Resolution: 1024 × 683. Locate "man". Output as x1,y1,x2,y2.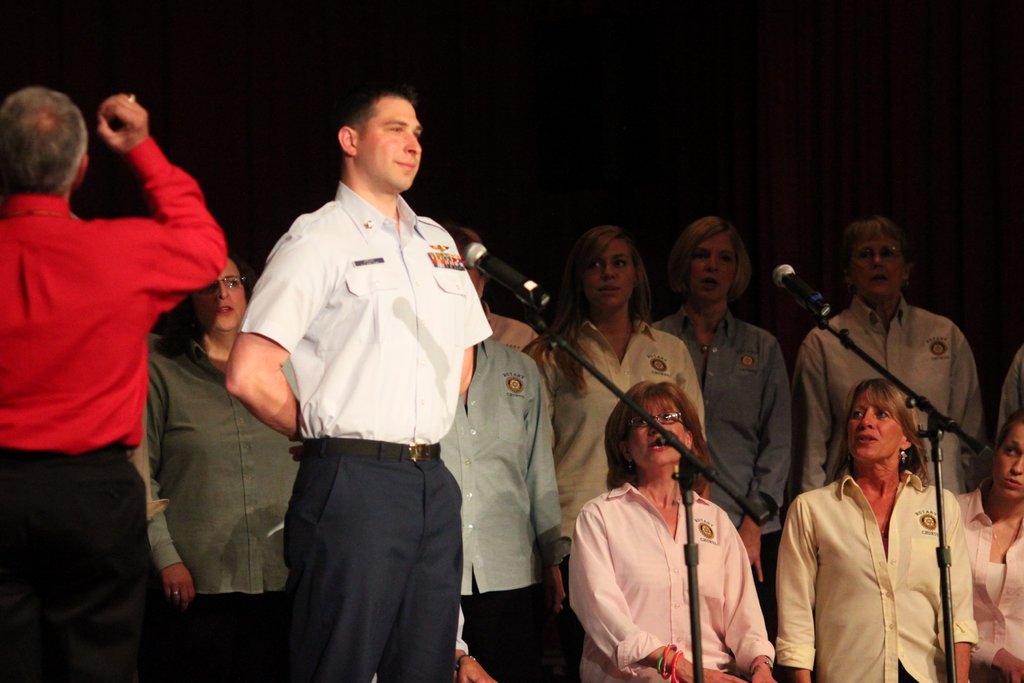
0,81,223,682.
